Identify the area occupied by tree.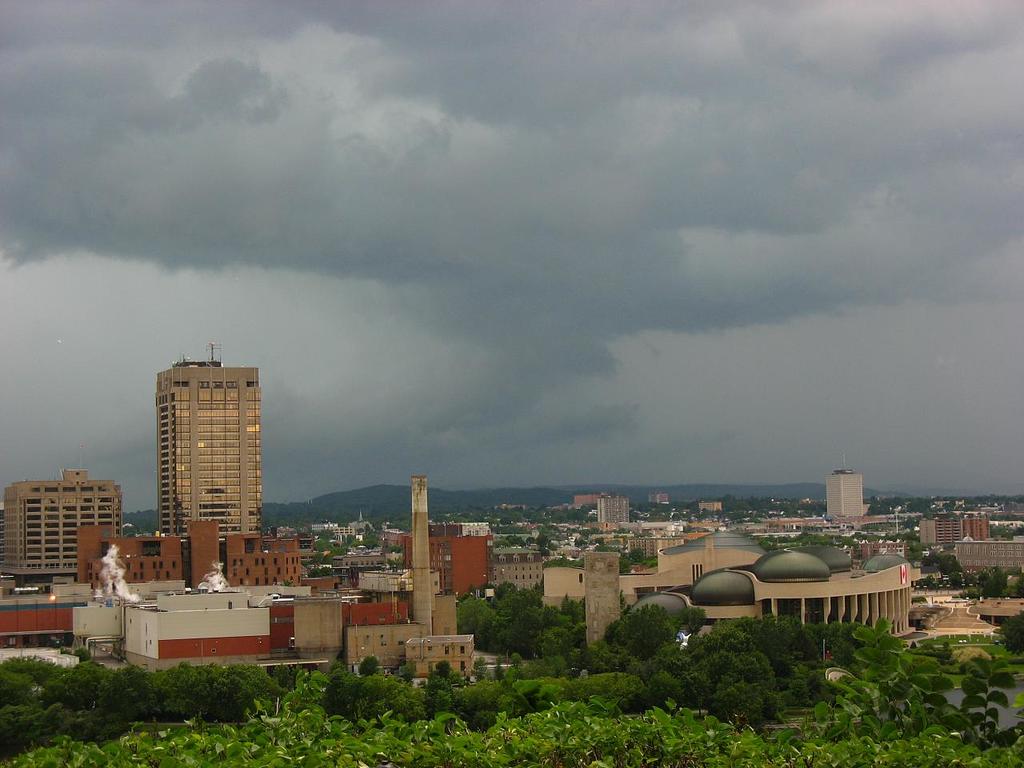
Area: region(509, 677, 549, 713).
